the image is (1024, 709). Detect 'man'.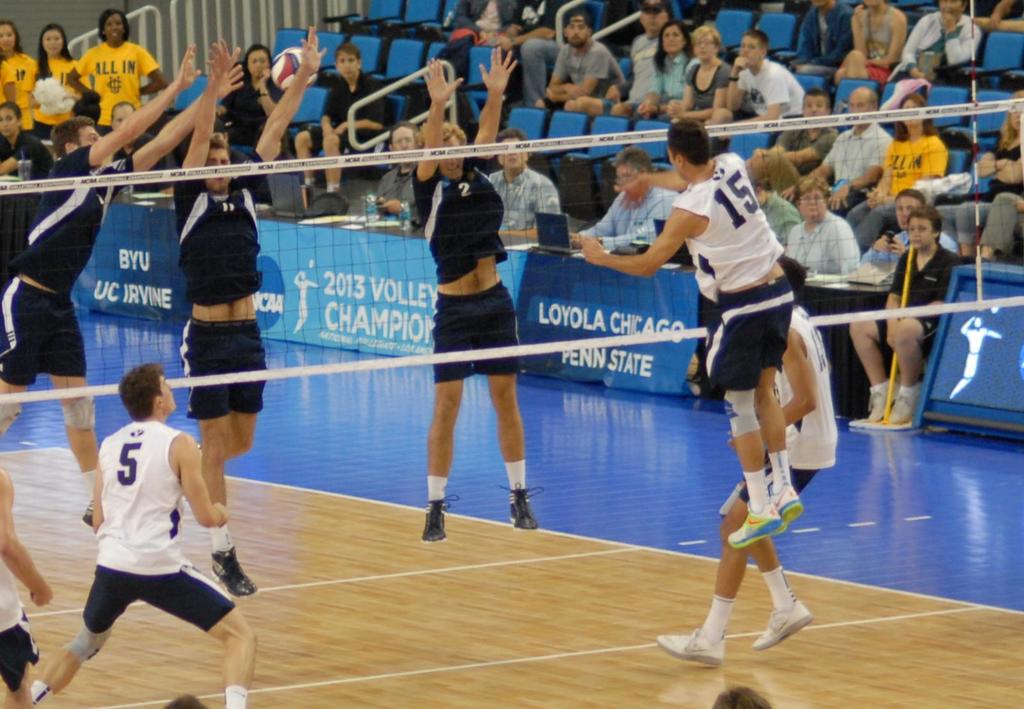
Detection: 4 455 61 708.
